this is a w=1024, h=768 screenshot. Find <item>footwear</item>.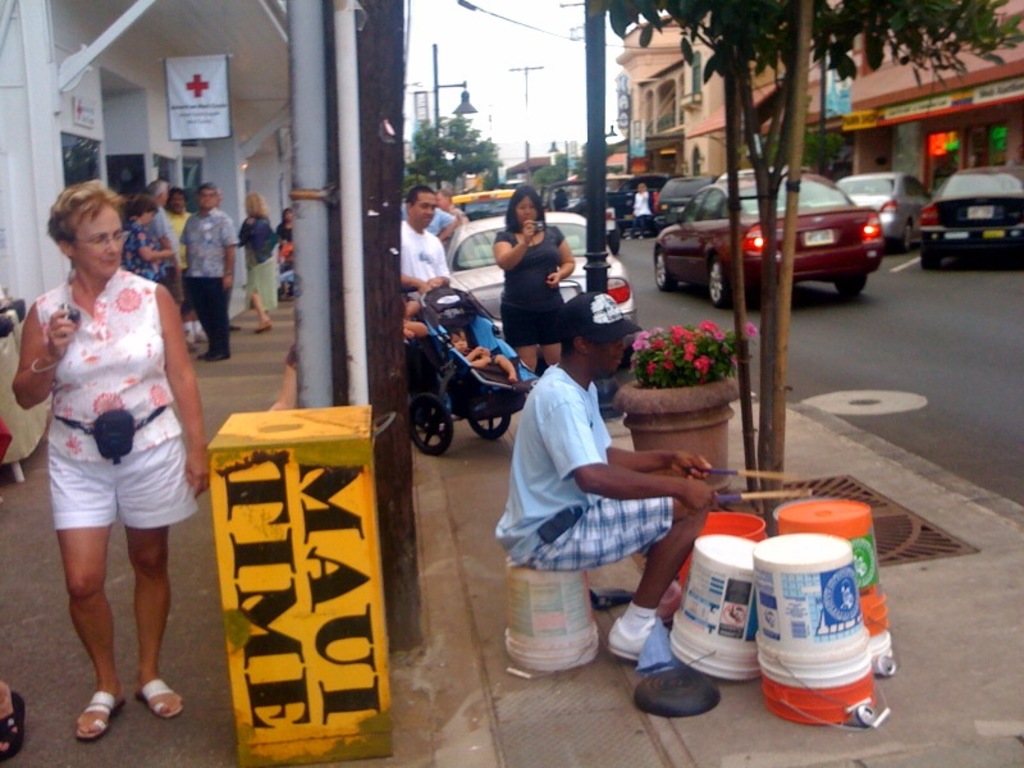
Bounding box: 608:618:658:664.
